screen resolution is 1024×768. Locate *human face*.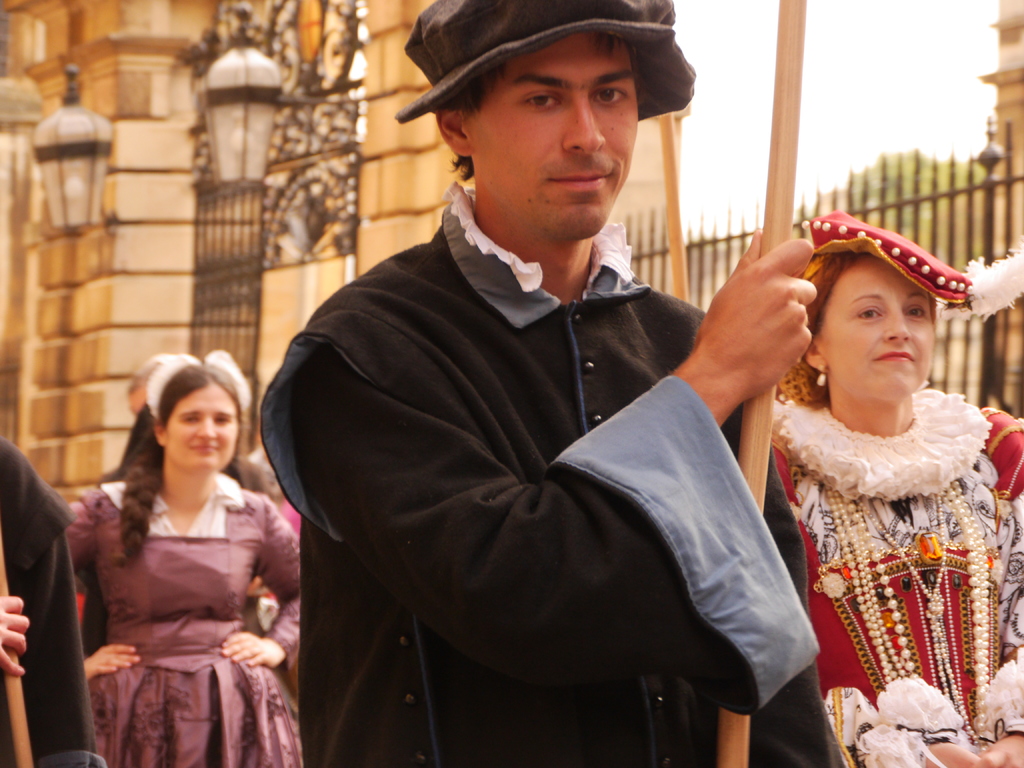
{"x1": 818, "y1": 257, "x2": 937, "y2": 405}.
